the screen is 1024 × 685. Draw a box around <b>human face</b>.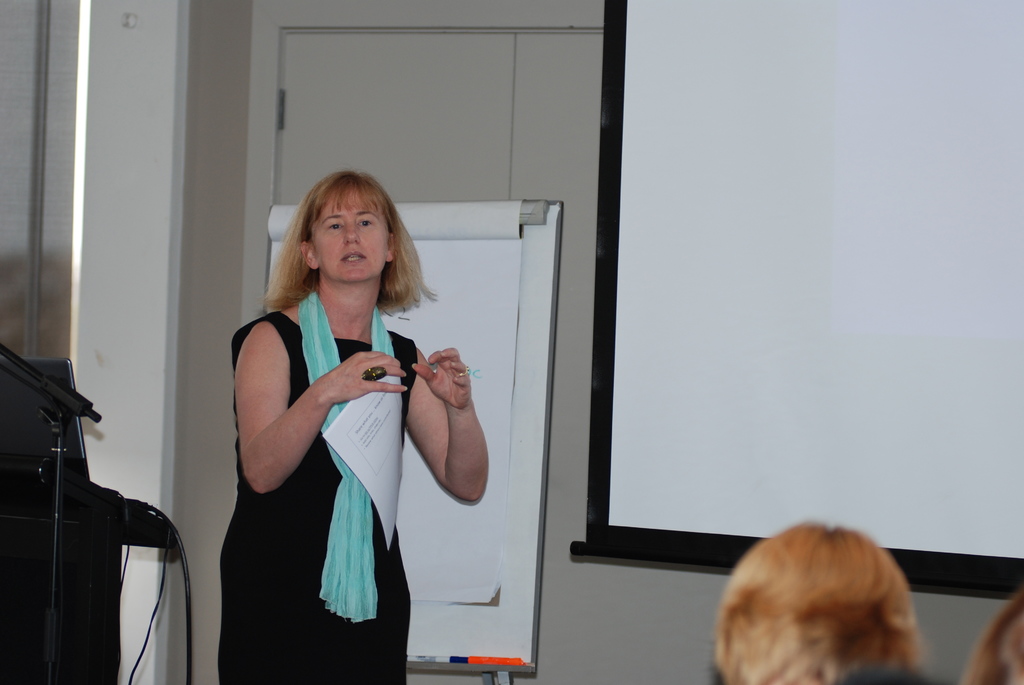
[314,195,388,287].
